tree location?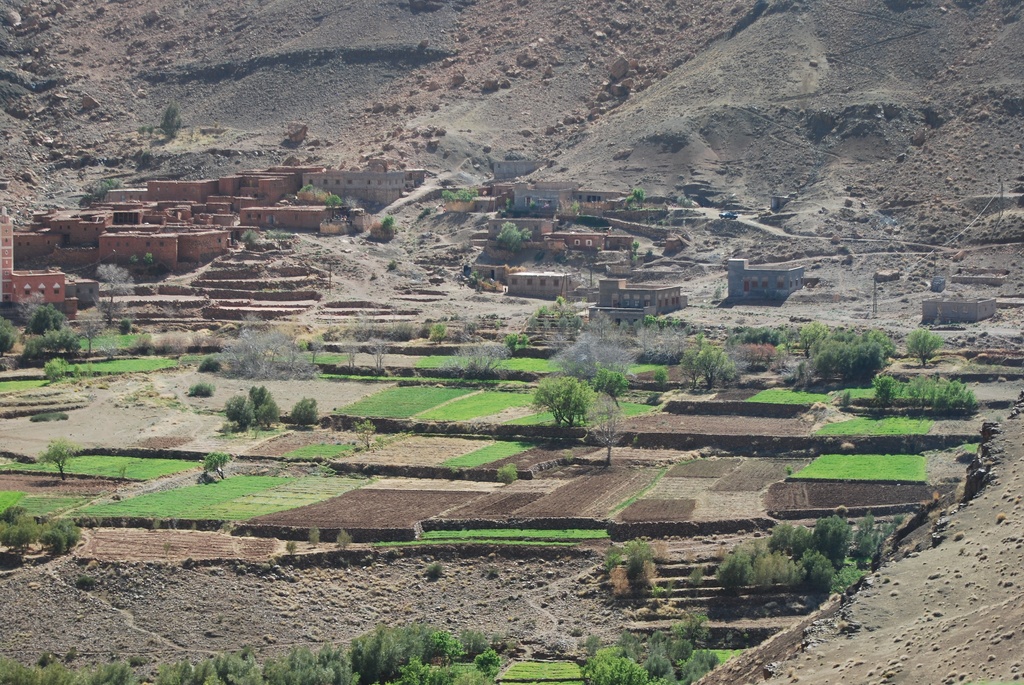
l=652, t=365, r=670, b=395
